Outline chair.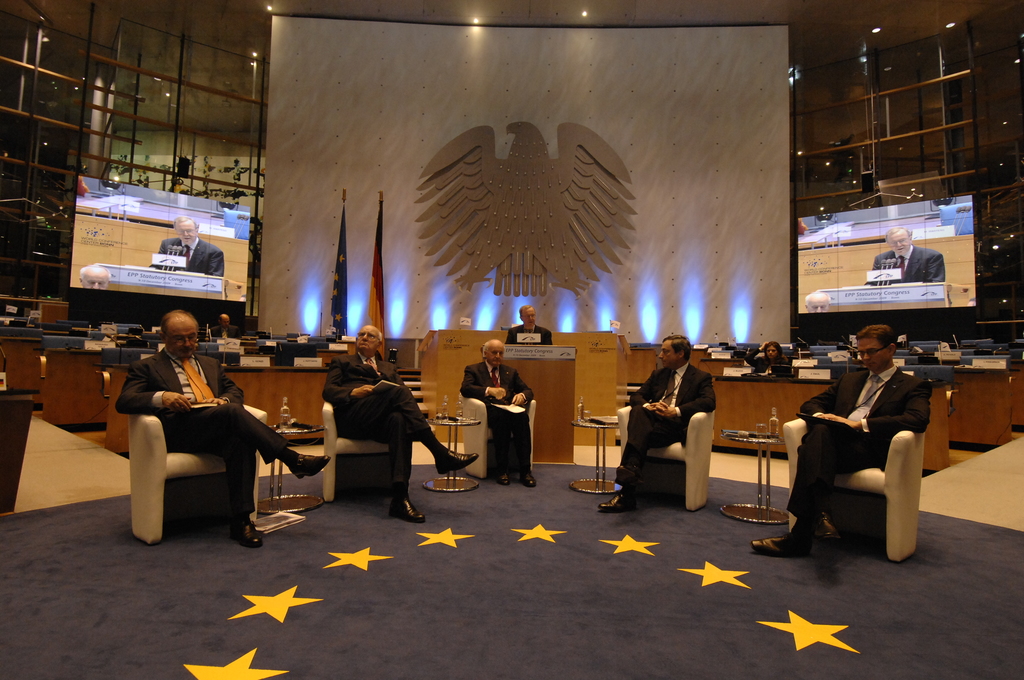
Outline: bbox=(467, 387, 538, 471).
